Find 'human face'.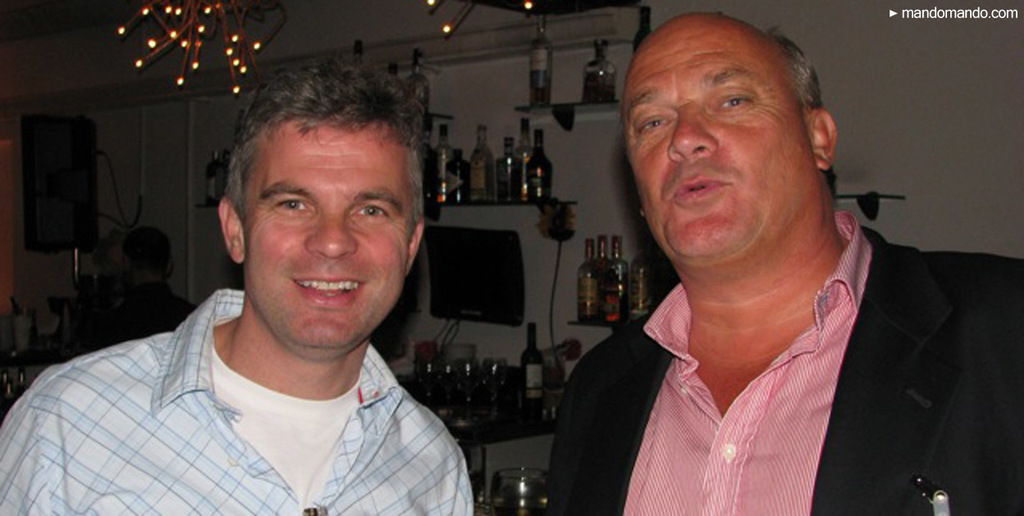
{"left": 236, "top": 120, "right": 422, "bottom": 346}.
